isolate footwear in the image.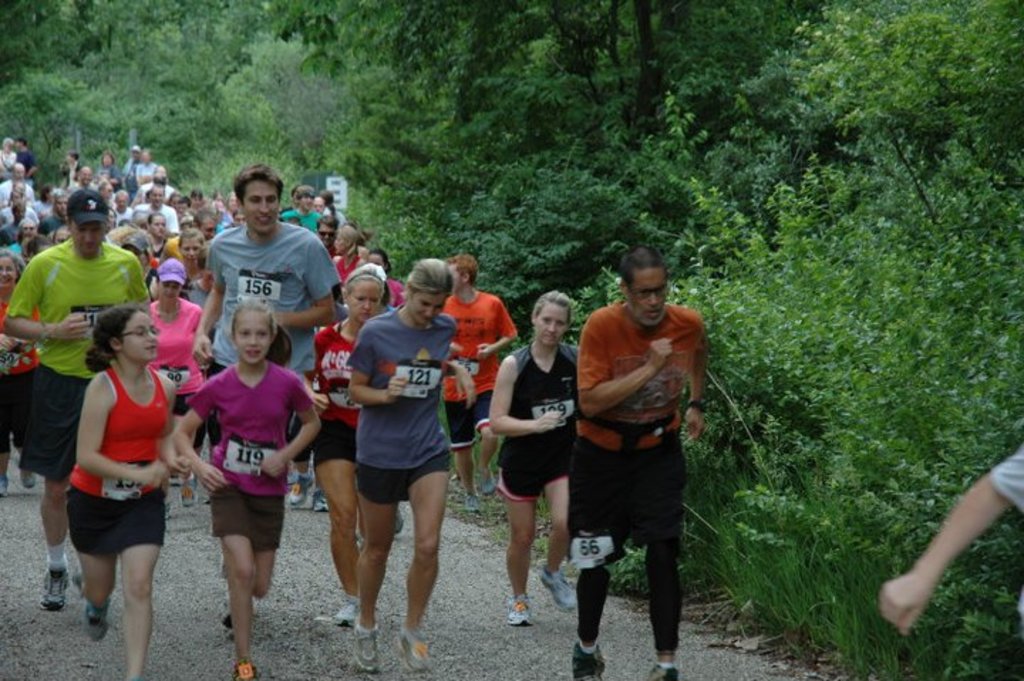
Isolated region: 573 641 607 680.
